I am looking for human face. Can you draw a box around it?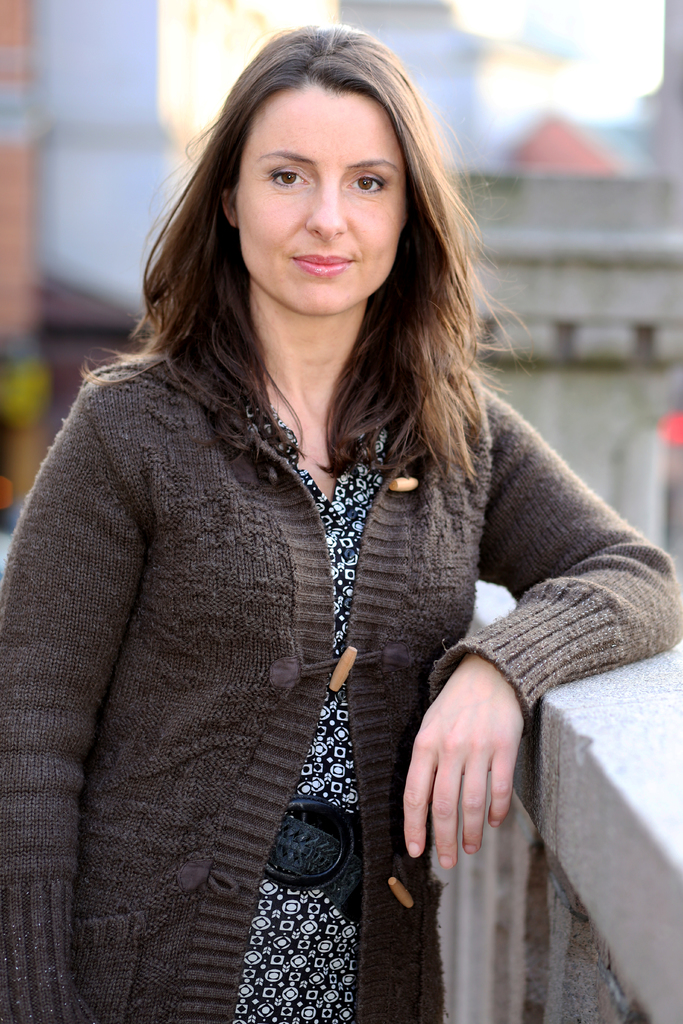
Sure, the bounding box is detection(235, 85, 401, 316).
